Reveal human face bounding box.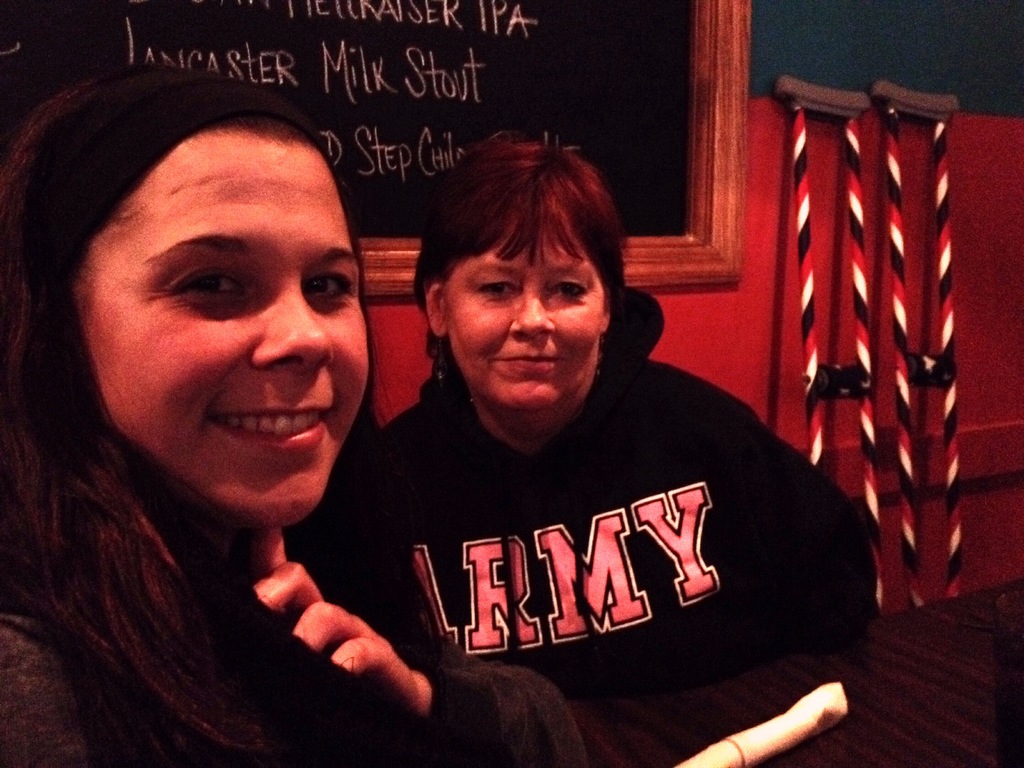
Revealed: locate(444, 198, 596, 420).
